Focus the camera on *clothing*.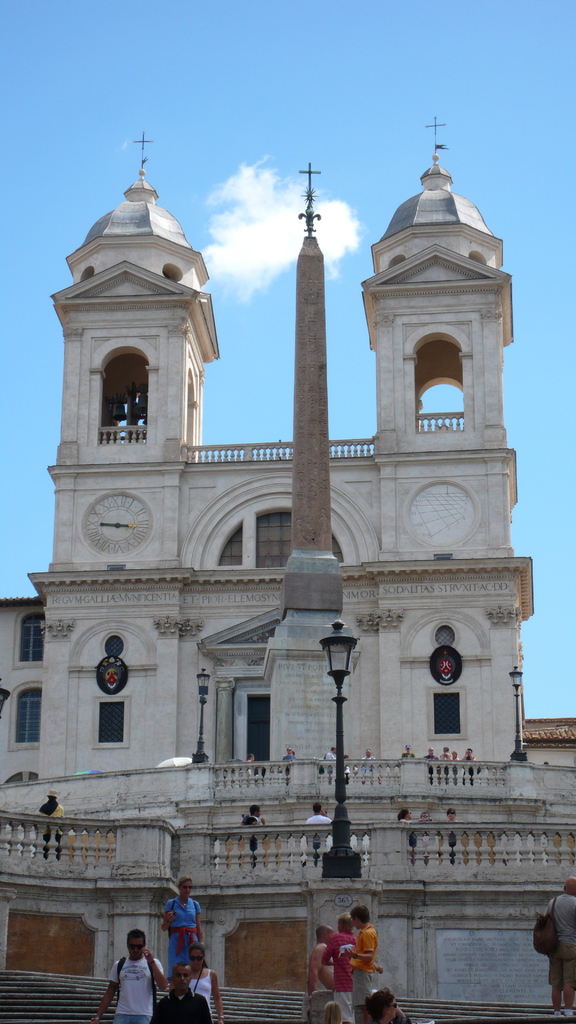
Focus region: bbox=(324, 931, 356, 1019).
